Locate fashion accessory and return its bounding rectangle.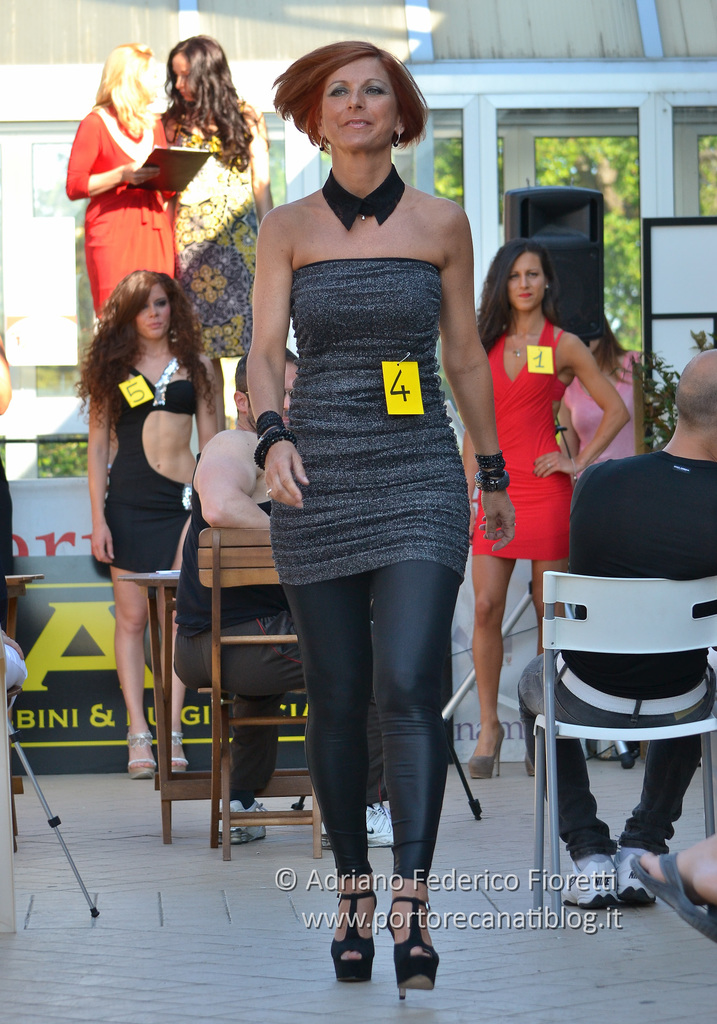
l=618, t=848, r=645, b=860.
